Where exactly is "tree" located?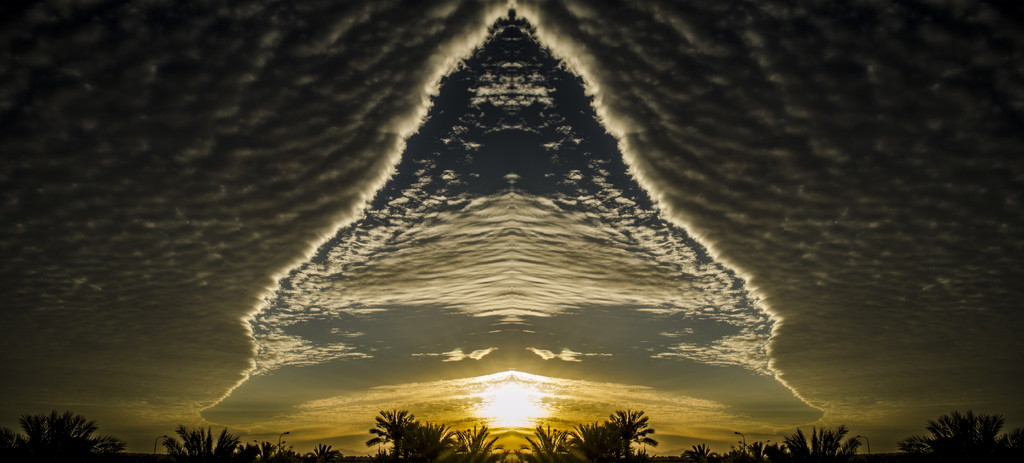
Its bounding box is l=682, t=421, r=864, b=462.
